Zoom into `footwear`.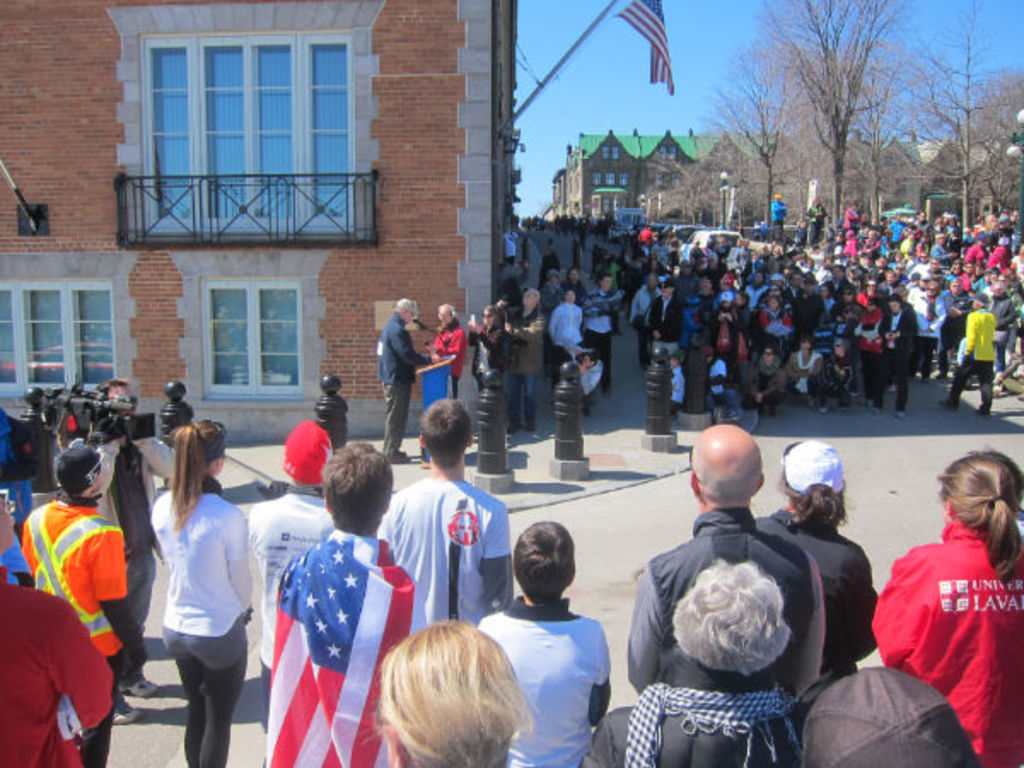
Zoom target: rect(939, 401, 945, 406).
